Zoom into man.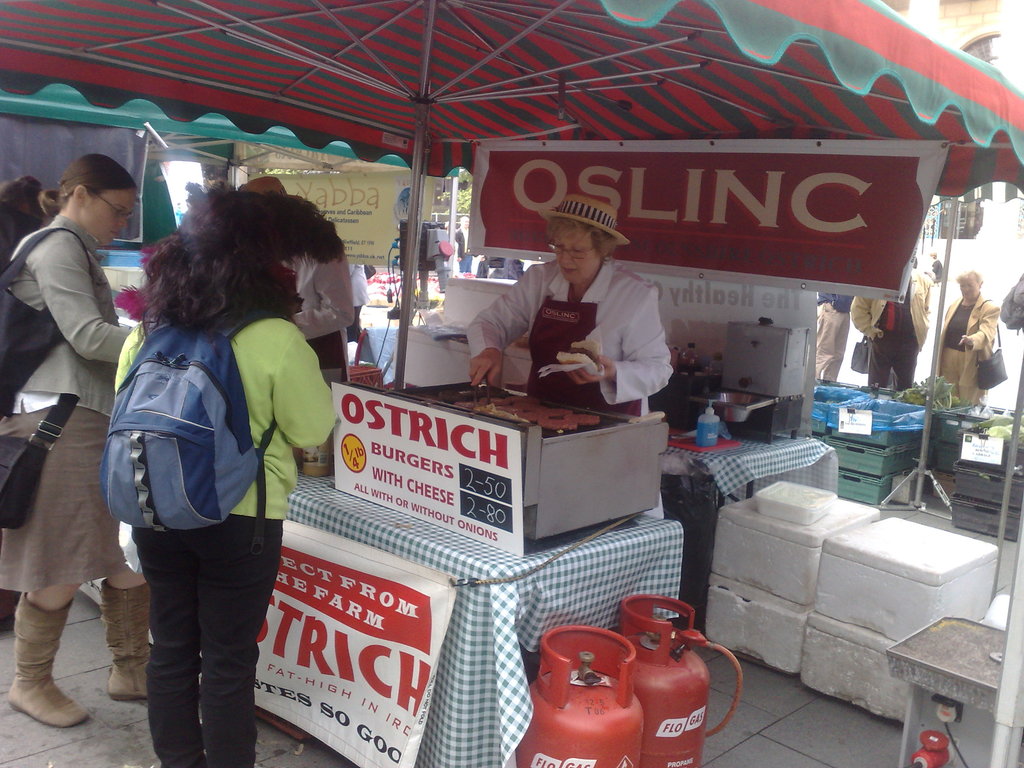
Zoom target: x1=849, y1=260, x2=929, y2=393.
